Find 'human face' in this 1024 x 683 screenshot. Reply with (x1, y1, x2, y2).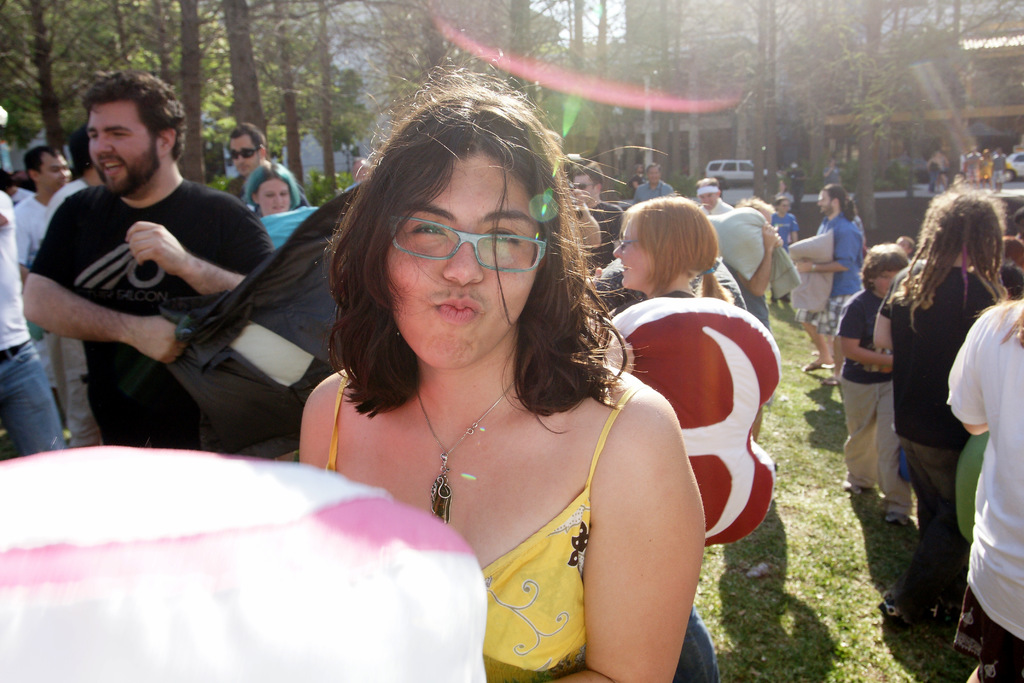
(230, 133, 260, 176).
